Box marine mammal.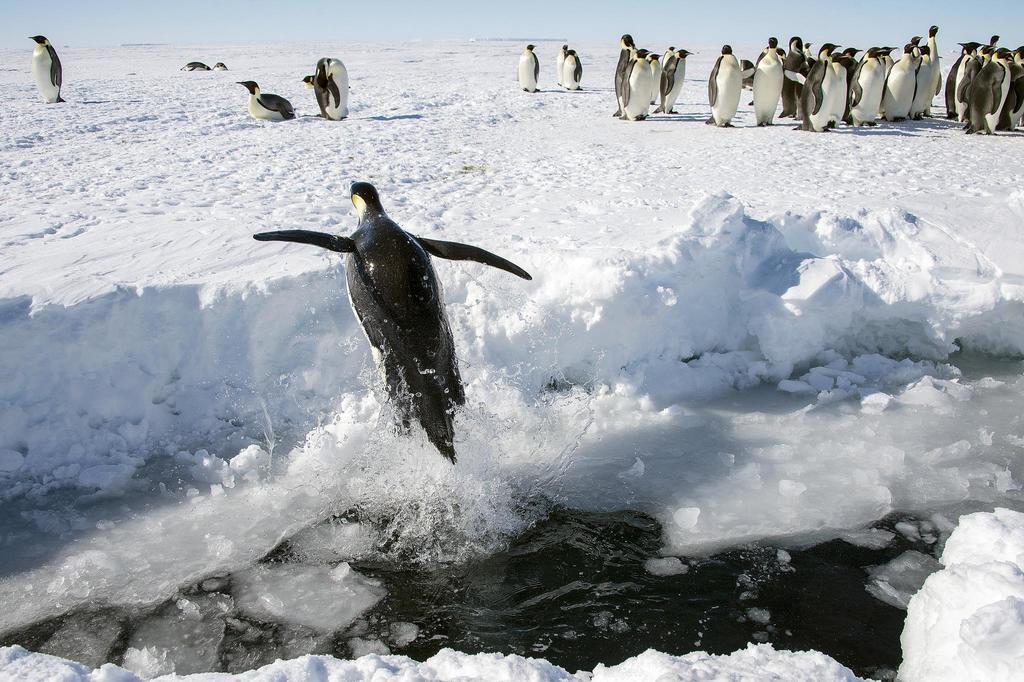
select_region(242, 176, 534, 467).
